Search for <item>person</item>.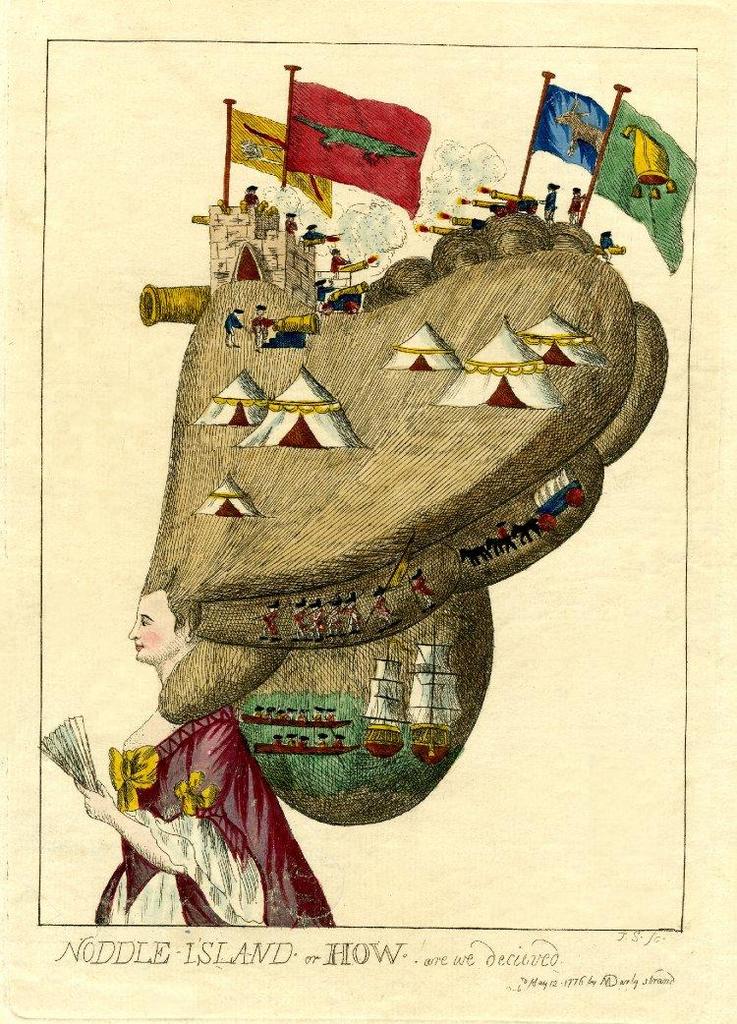
Found at bbox(113, 54, 624, 880).
